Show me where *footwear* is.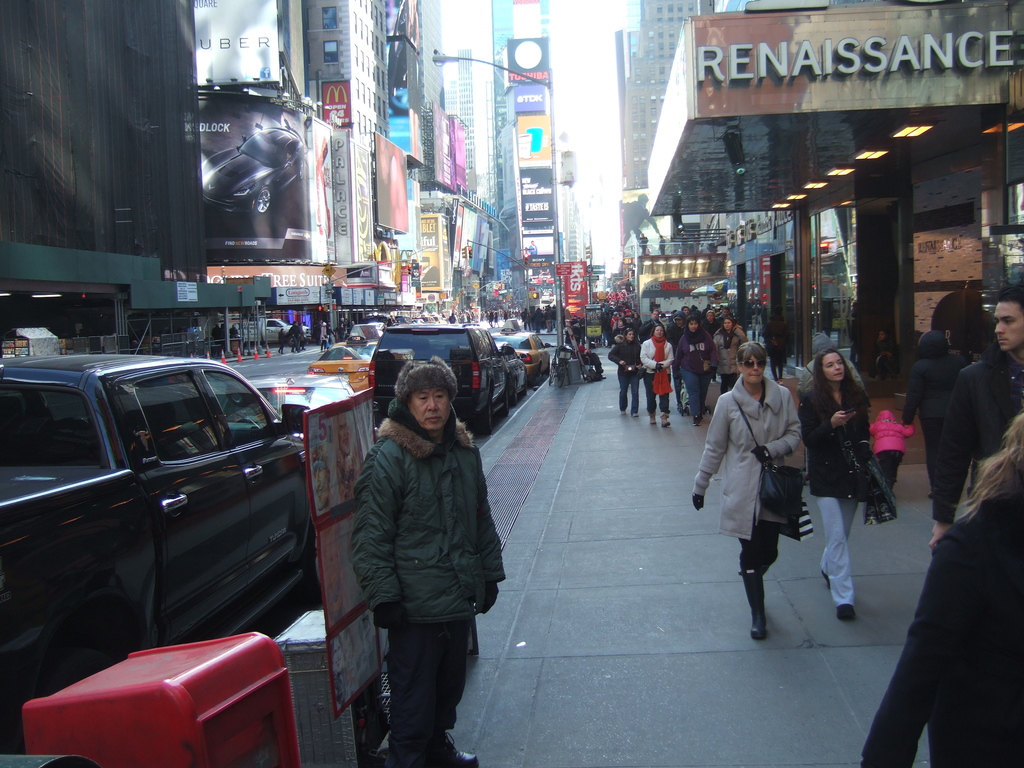
*footwear* is at BBox(419, 732, 481, 762).
